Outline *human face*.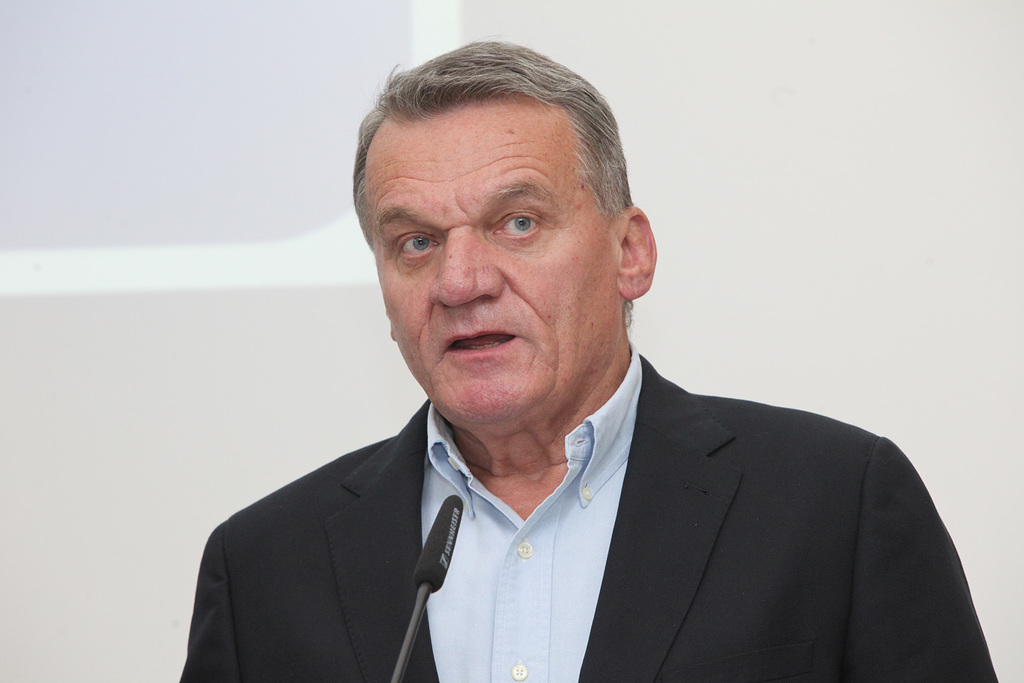
Outline: <box>373,113,611,423</box>.
